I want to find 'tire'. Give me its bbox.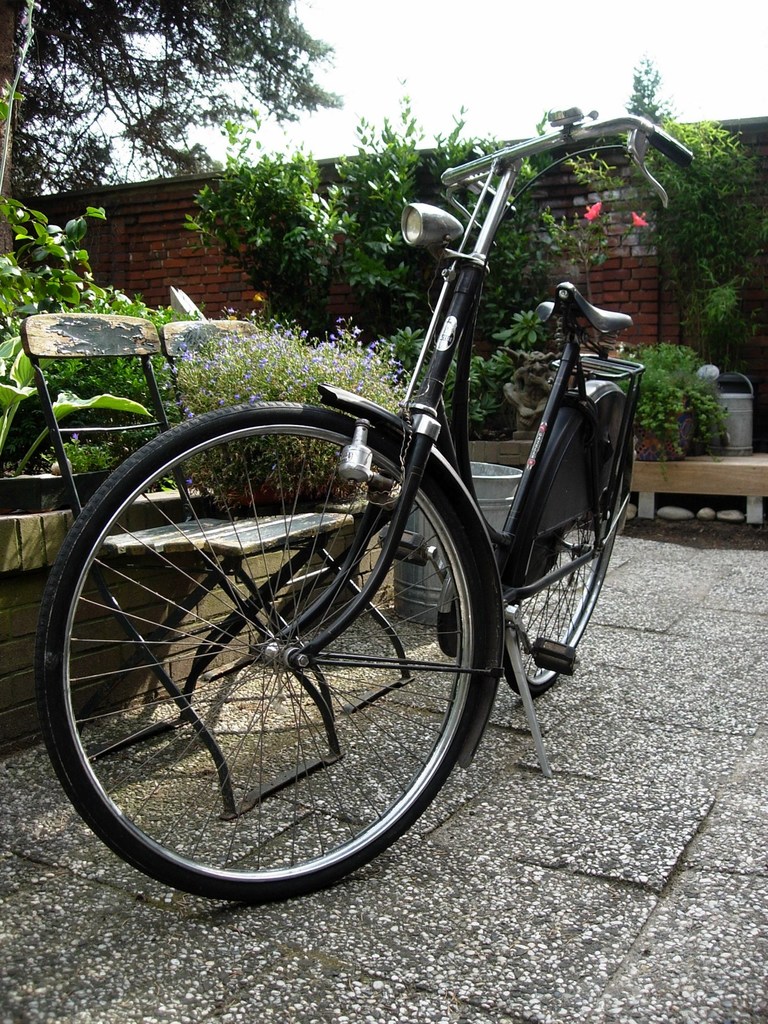
locate(49, 383, 488, 890).
